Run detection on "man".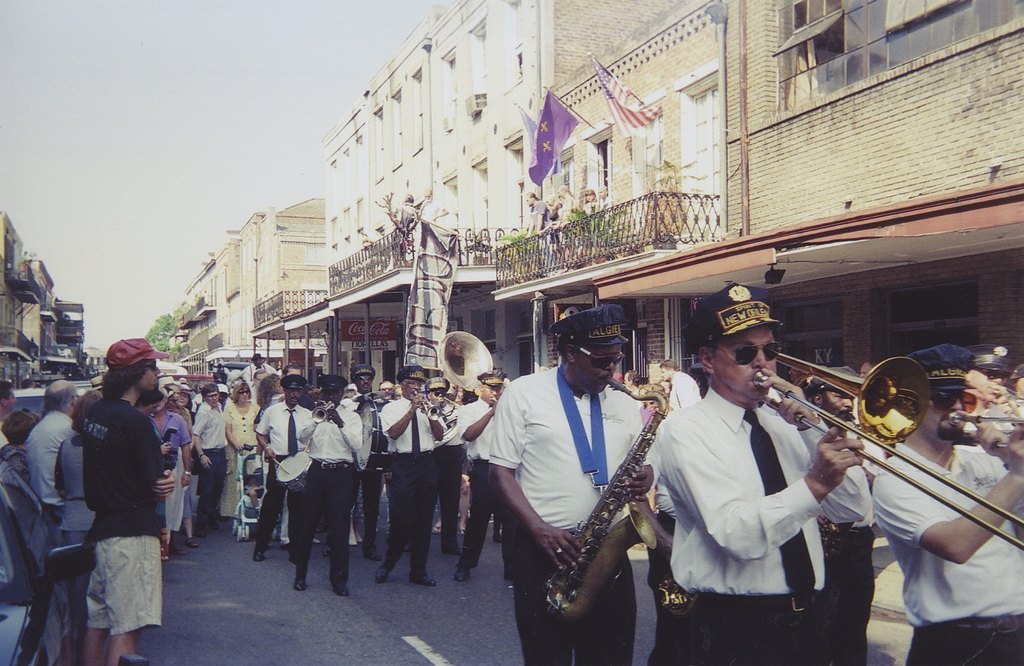
Result: bbox=(0, 378, 17, 448).
